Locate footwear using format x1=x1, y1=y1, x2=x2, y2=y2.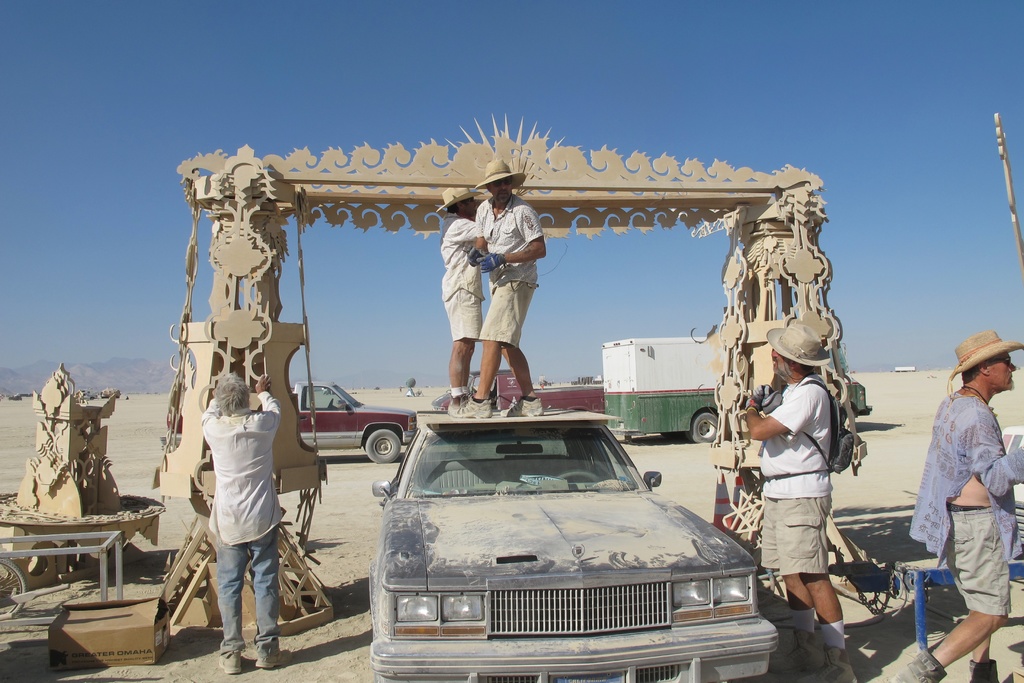
x1=787, y1=636, x2=813, y2=677.
